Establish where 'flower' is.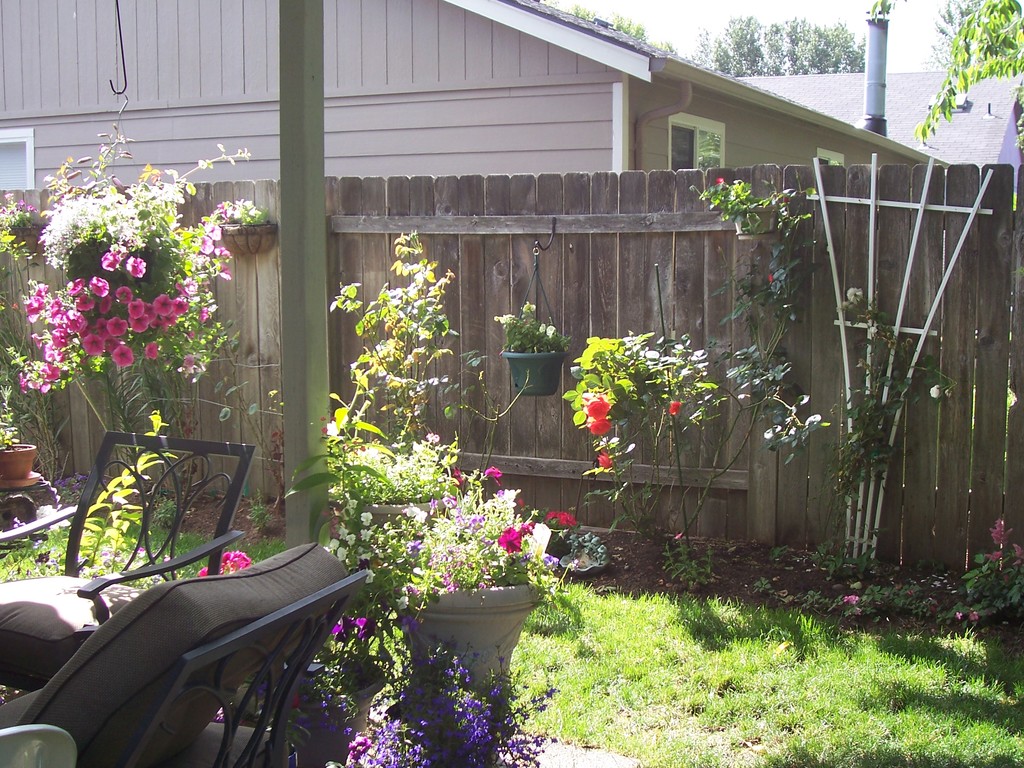
Established at detection(982, 518, 1023, 586).
